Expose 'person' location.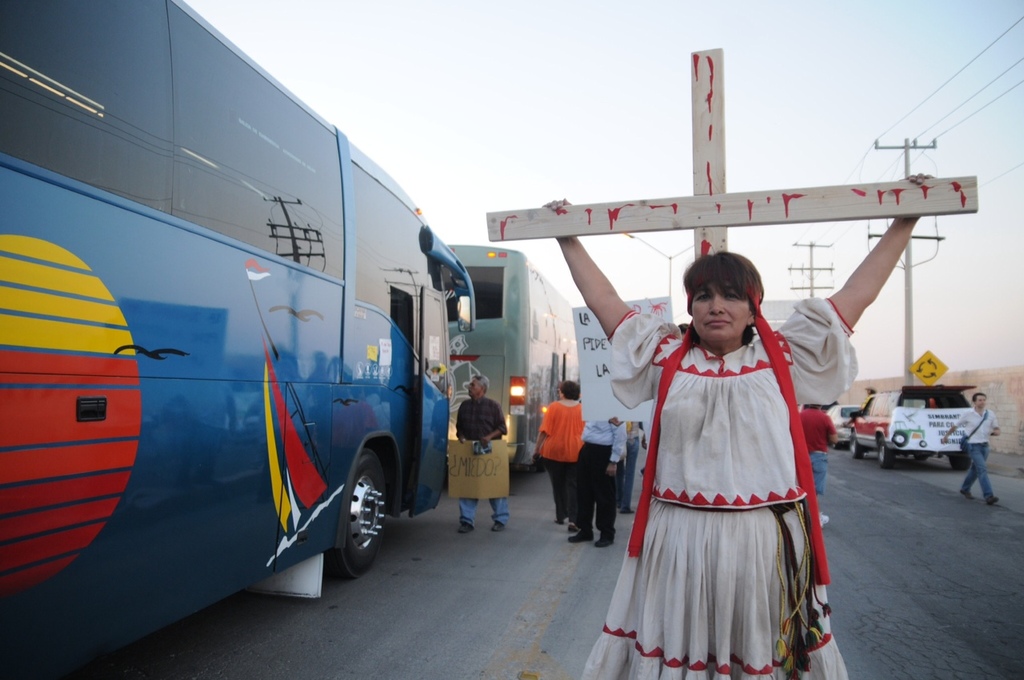
Exposed at x1=942, y1=390, x2=1002, y2=506.
